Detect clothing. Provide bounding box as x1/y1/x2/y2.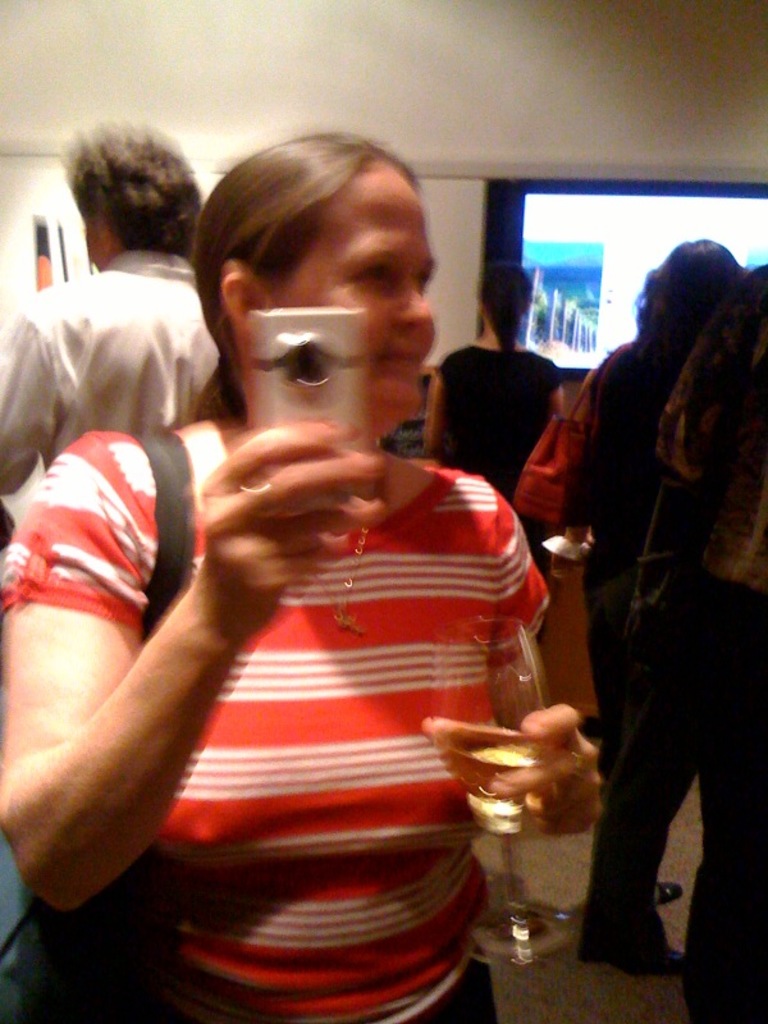
444/342/567/645.
